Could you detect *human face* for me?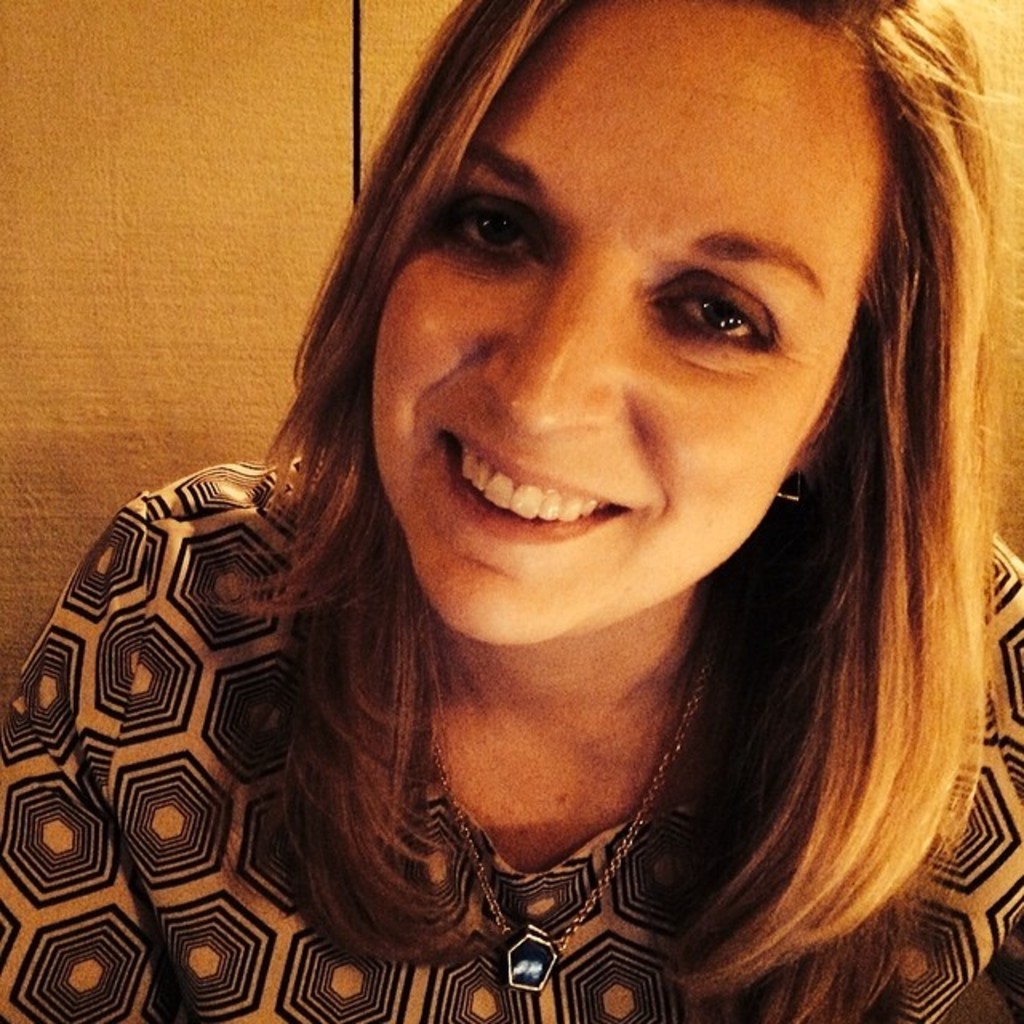
Detection result: (370,5,875,662).
